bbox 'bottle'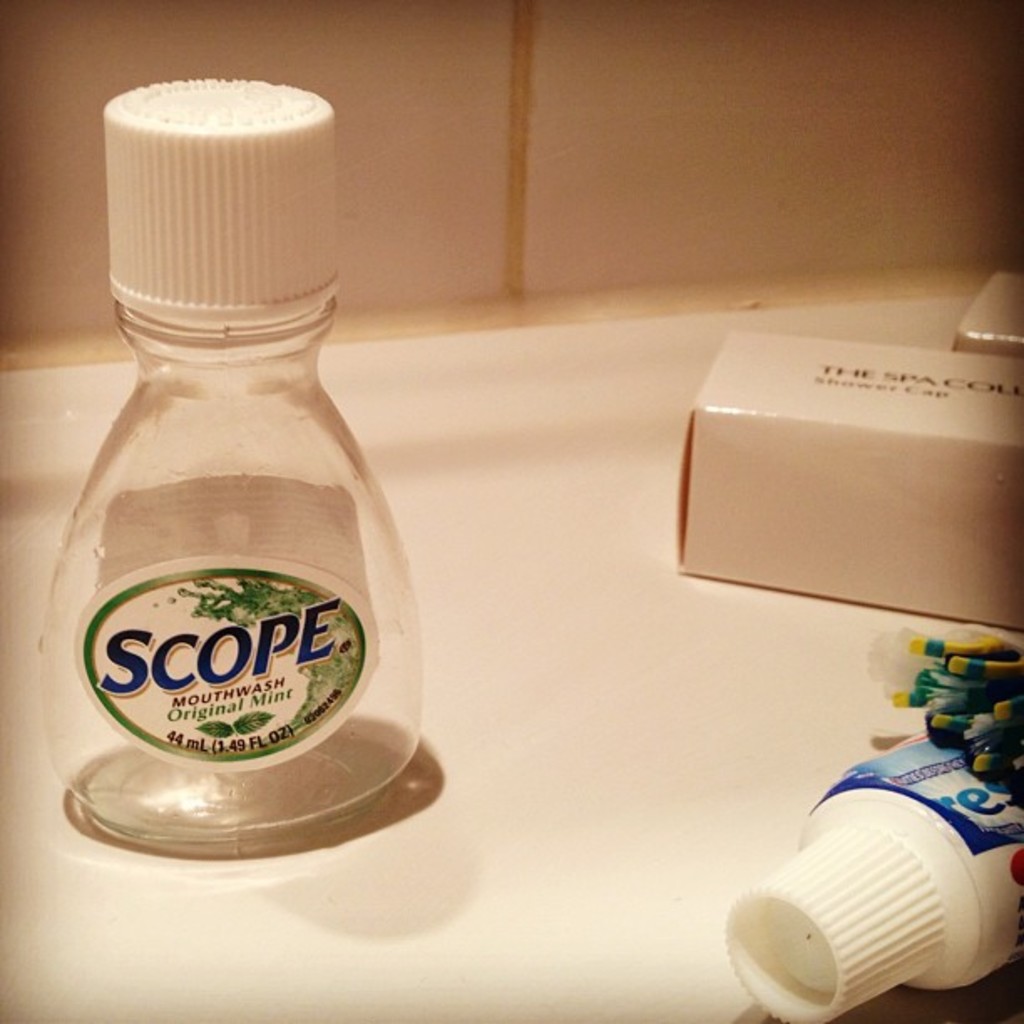
bbox=(731, 648, 1021, 1022)
